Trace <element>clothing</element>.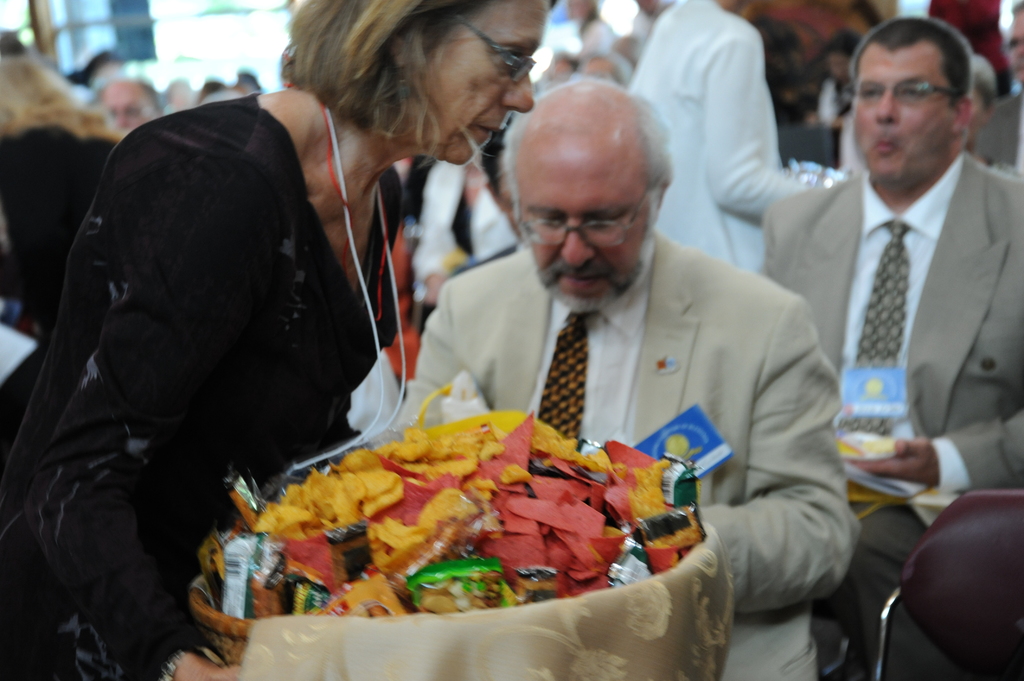
Traced to left=401, top=228, right=853, bottom=680.
